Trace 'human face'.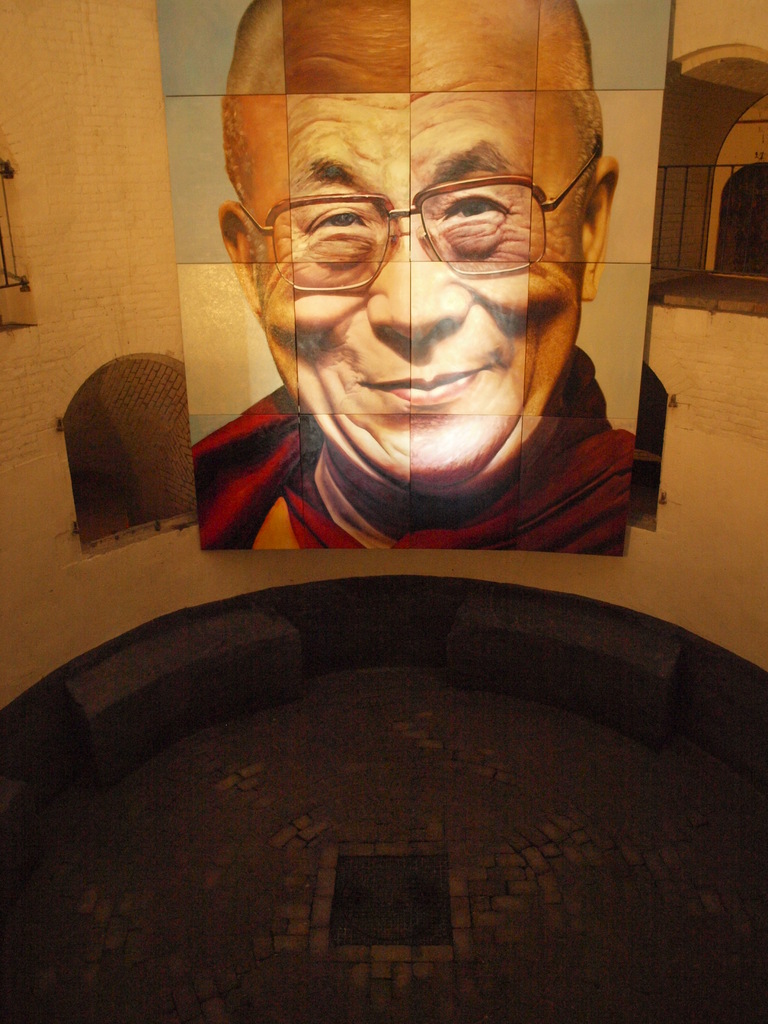
Traced to (left=252, top=0, right=593, bottom=486).
